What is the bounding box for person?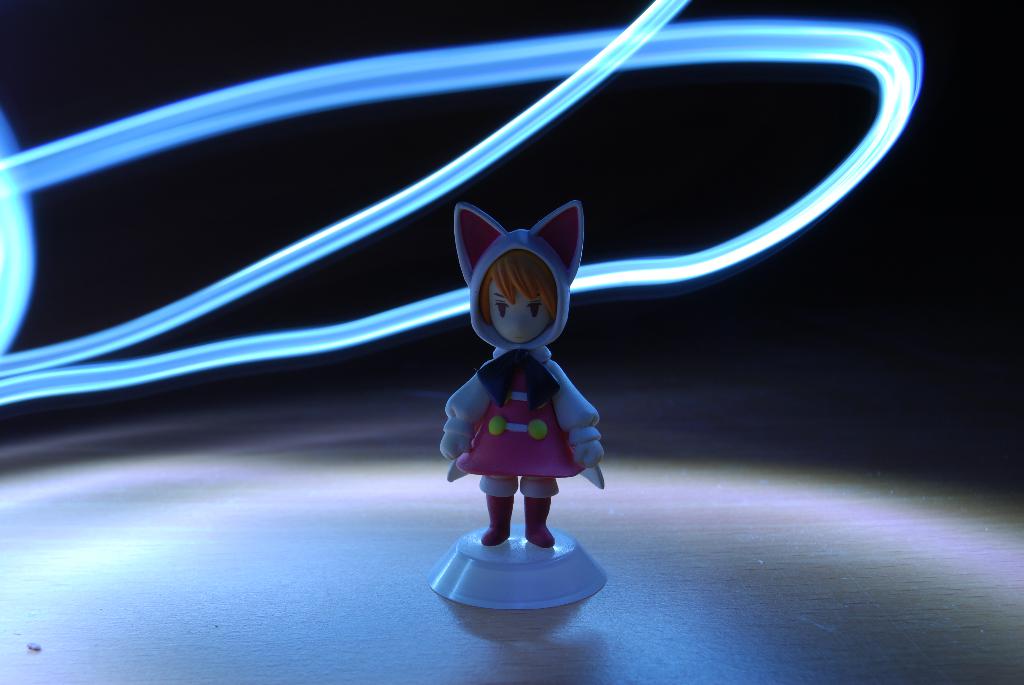
[431,166,609,585].
